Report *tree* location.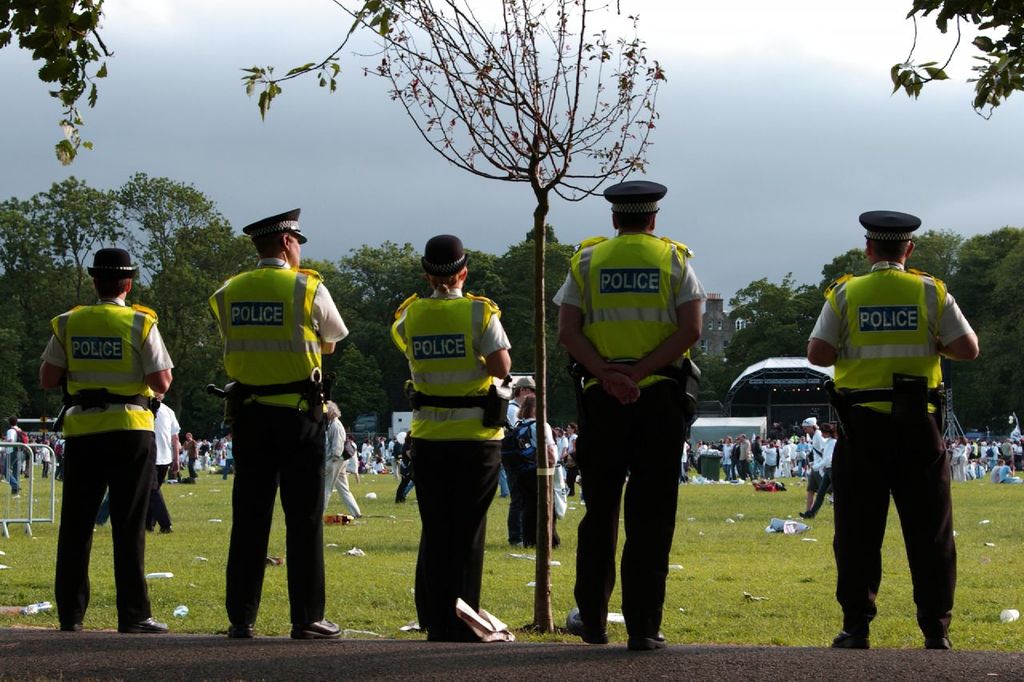
Report: bbox=(696, 337, 734, 401).
